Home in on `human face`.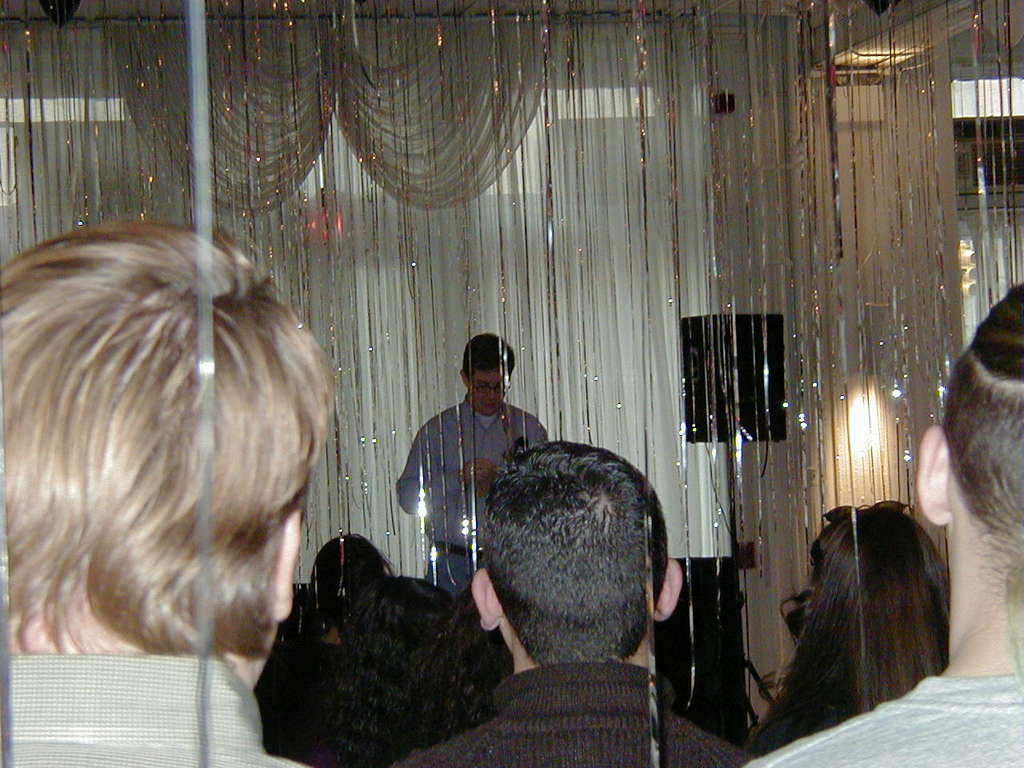
Homed in at BBox(470, 369, 506, 418).
